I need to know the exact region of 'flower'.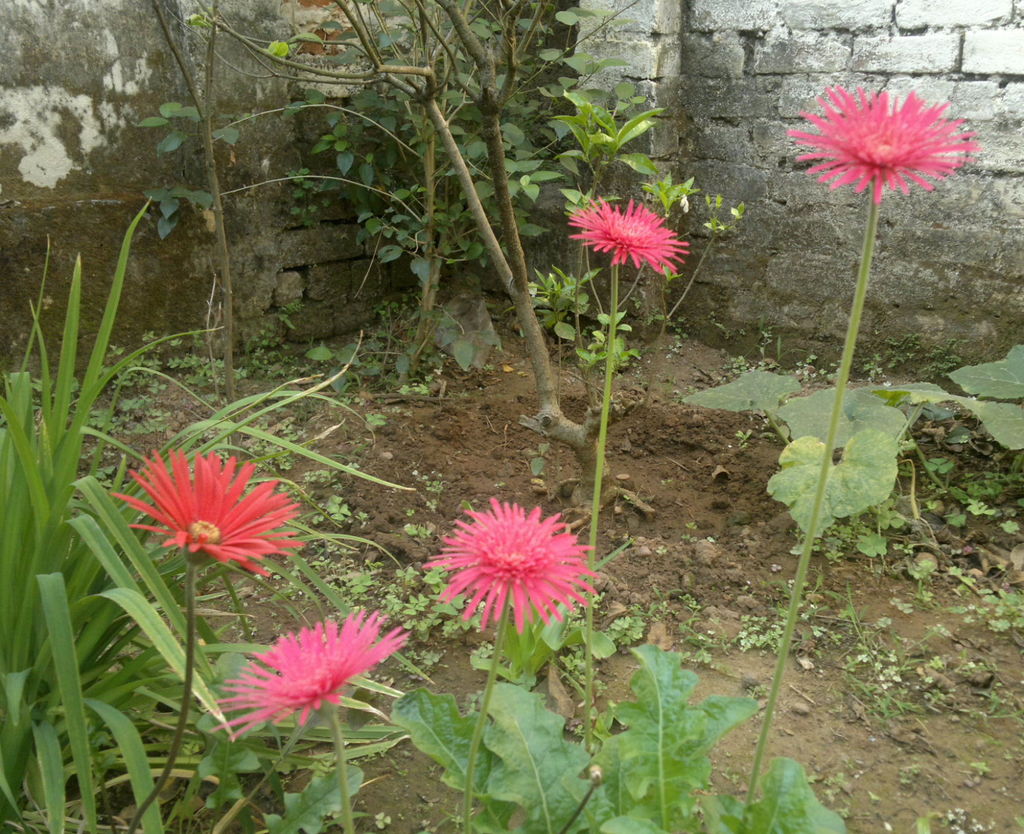
Region: [left=416, top=497, right=597, bottom=627].
